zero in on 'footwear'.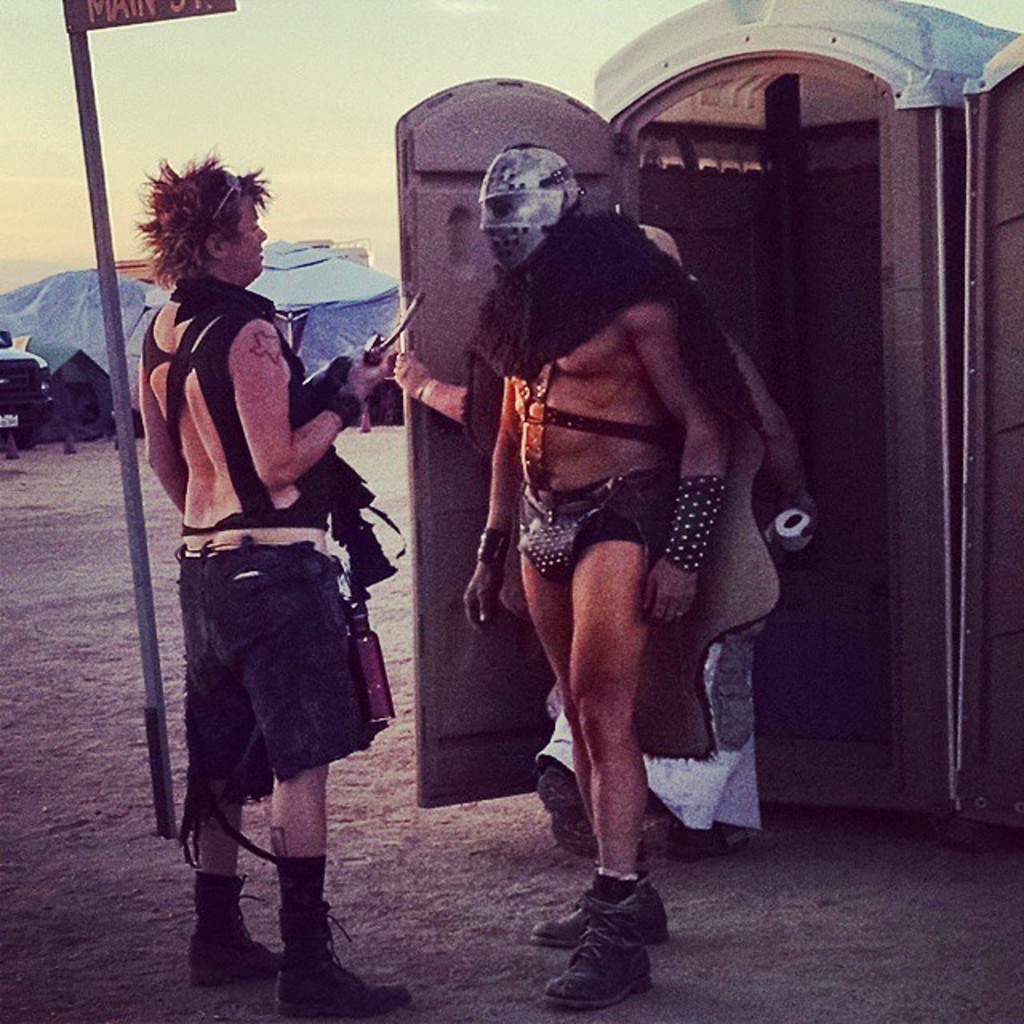
Zeroed in: box=[530, 874, 669, 947].
